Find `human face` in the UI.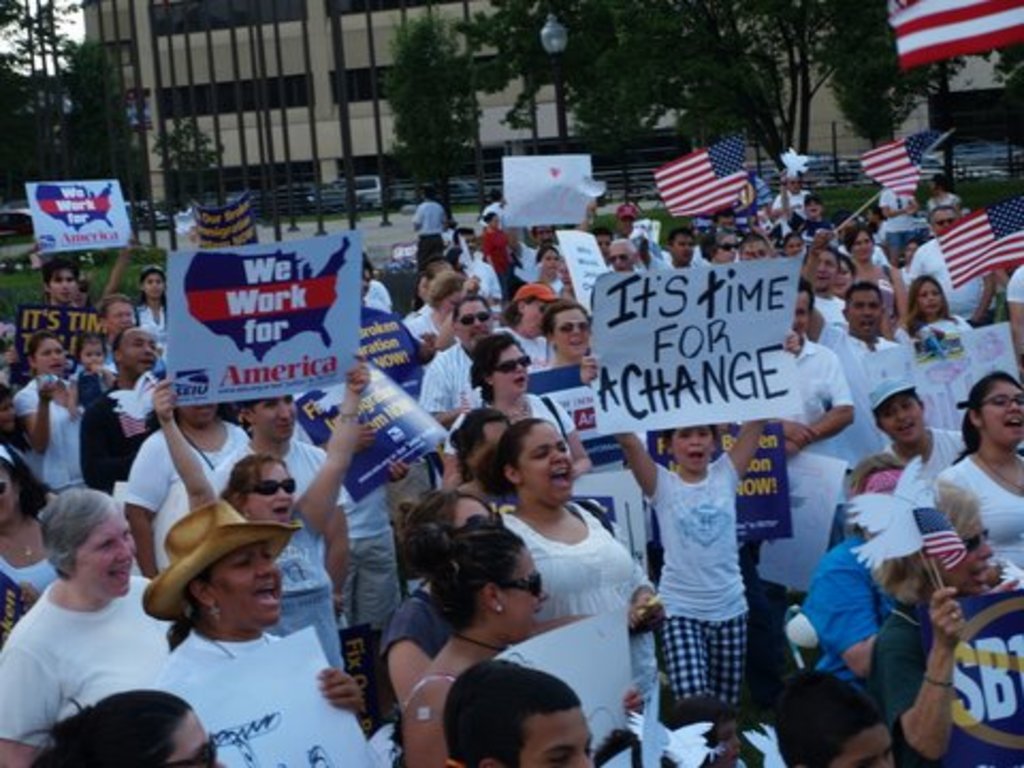
UI element at <bbox>525, 425, 572, 506</bbox>.
